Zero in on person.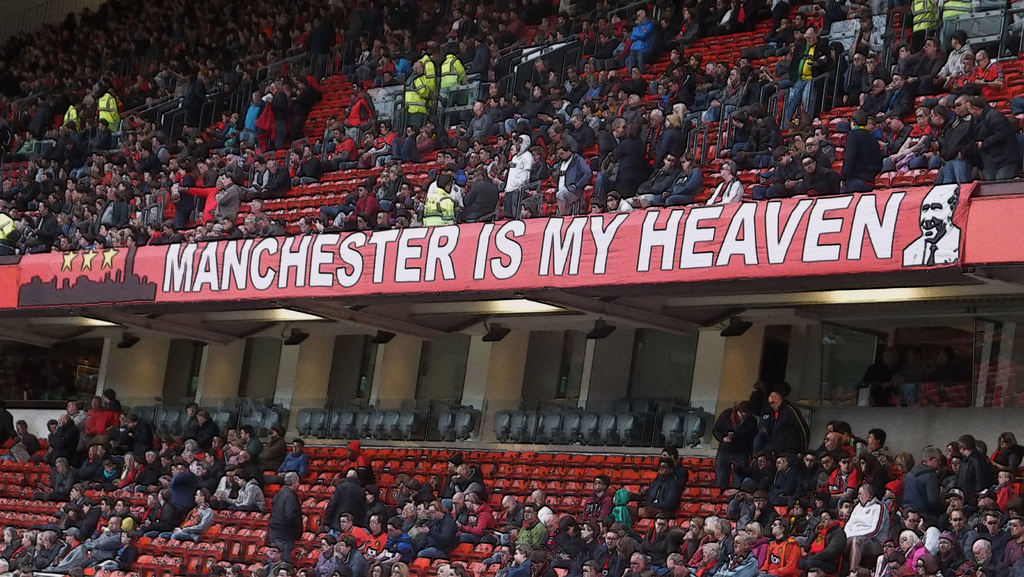
Zeroed in: 269 468 303 560.
